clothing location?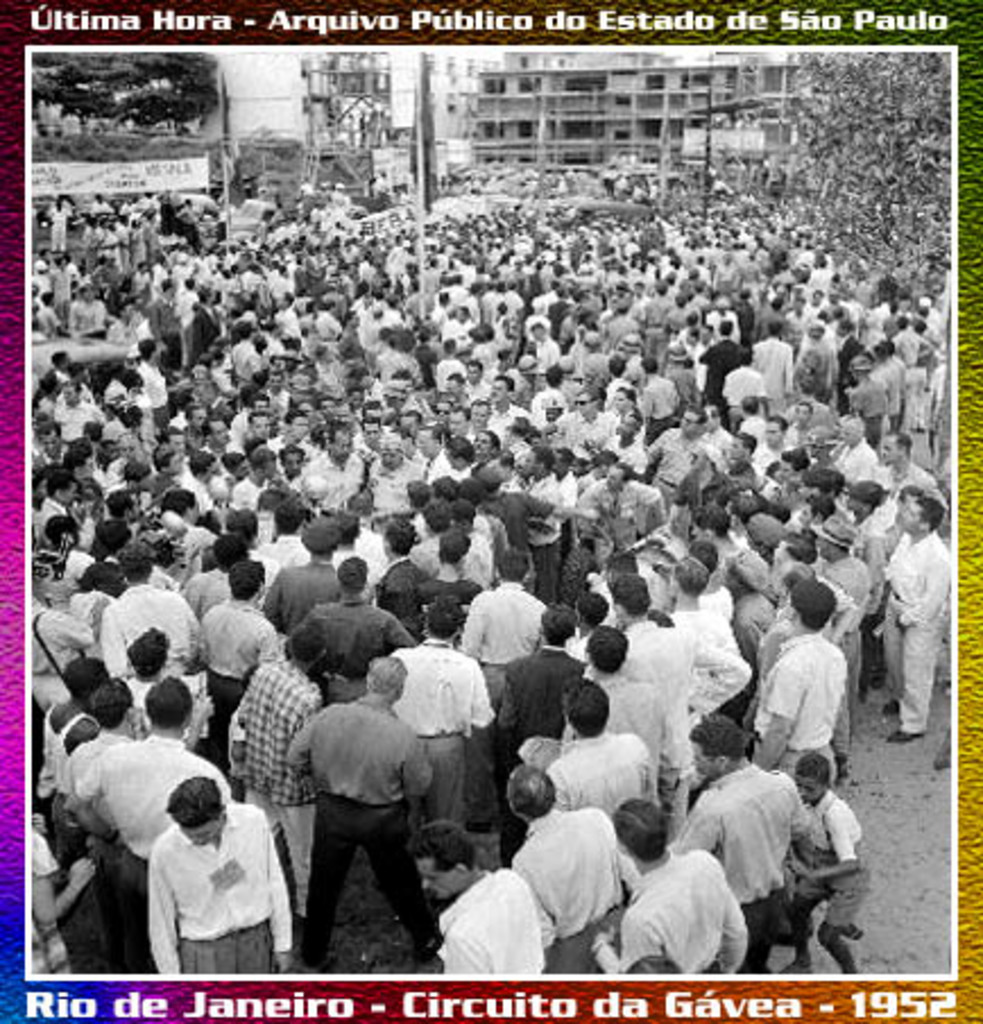
pyautogui.locateOnScreen(149, 825, 285, 974)
